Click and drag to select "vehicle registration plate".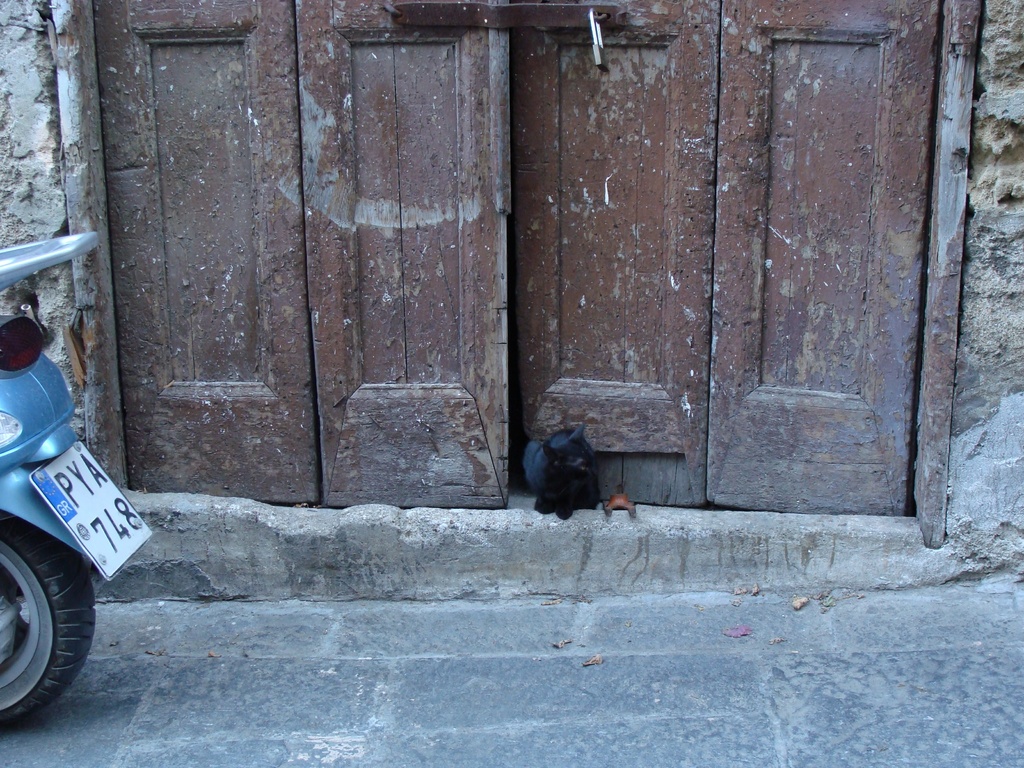
Selection: 28, 436, 157, 579.
